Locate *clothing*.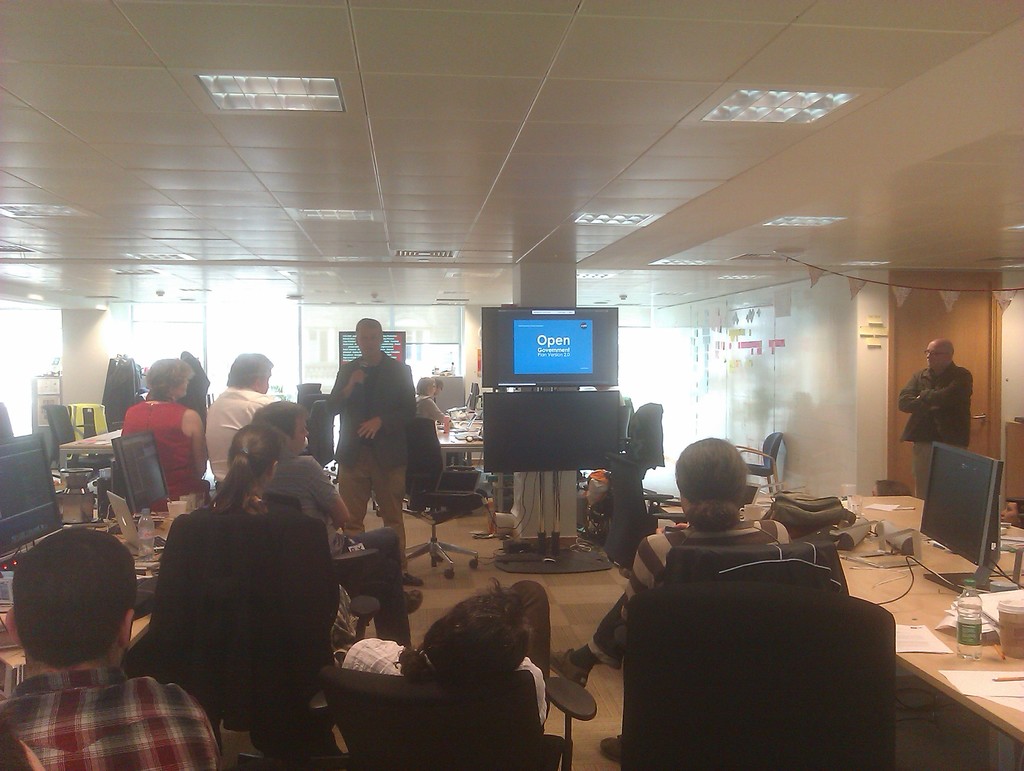
Bounding box: [330, 341, 414, 567].
